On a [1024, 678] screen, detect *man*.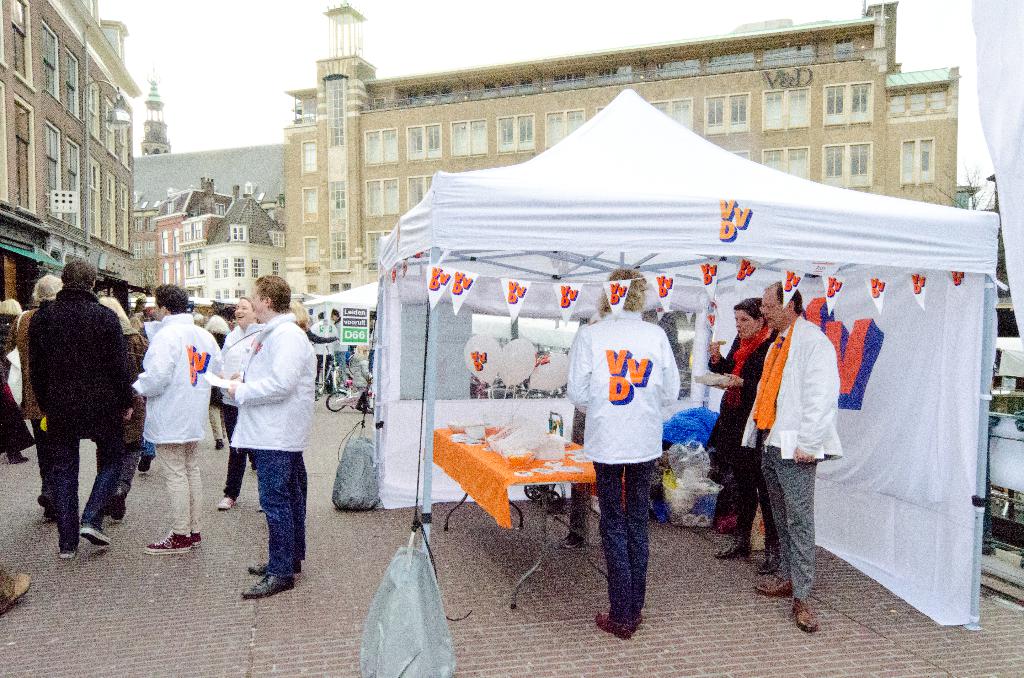
locate(12, 278, 63, 523).
